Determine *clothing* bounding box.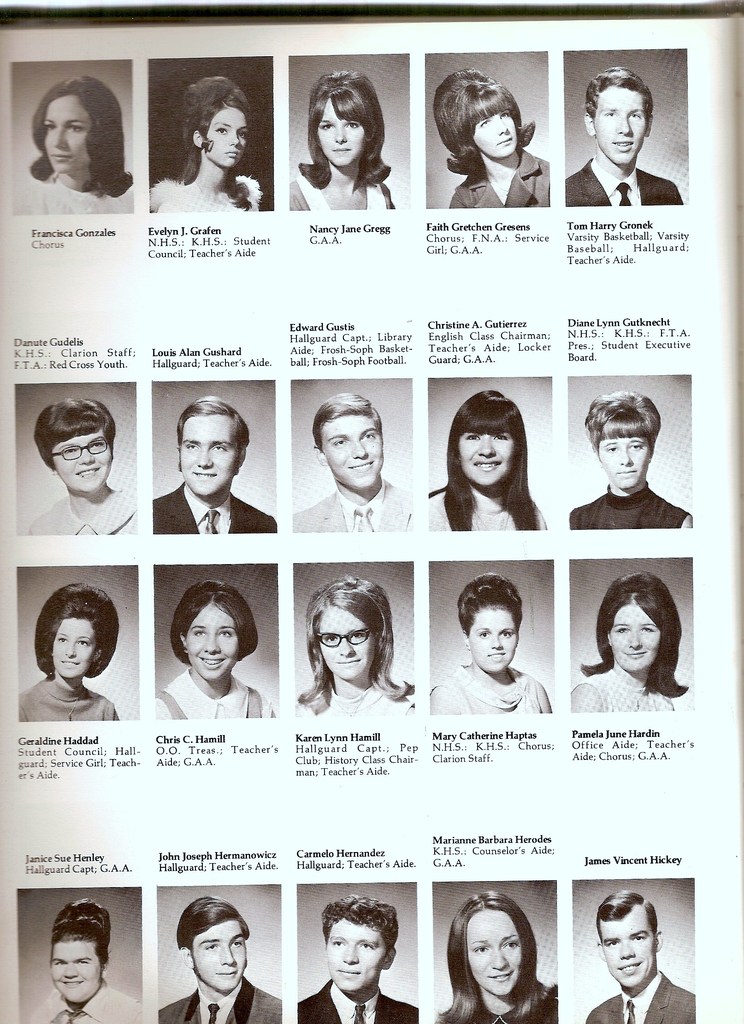
Determined: bbox(150, 476, 279, 540).
